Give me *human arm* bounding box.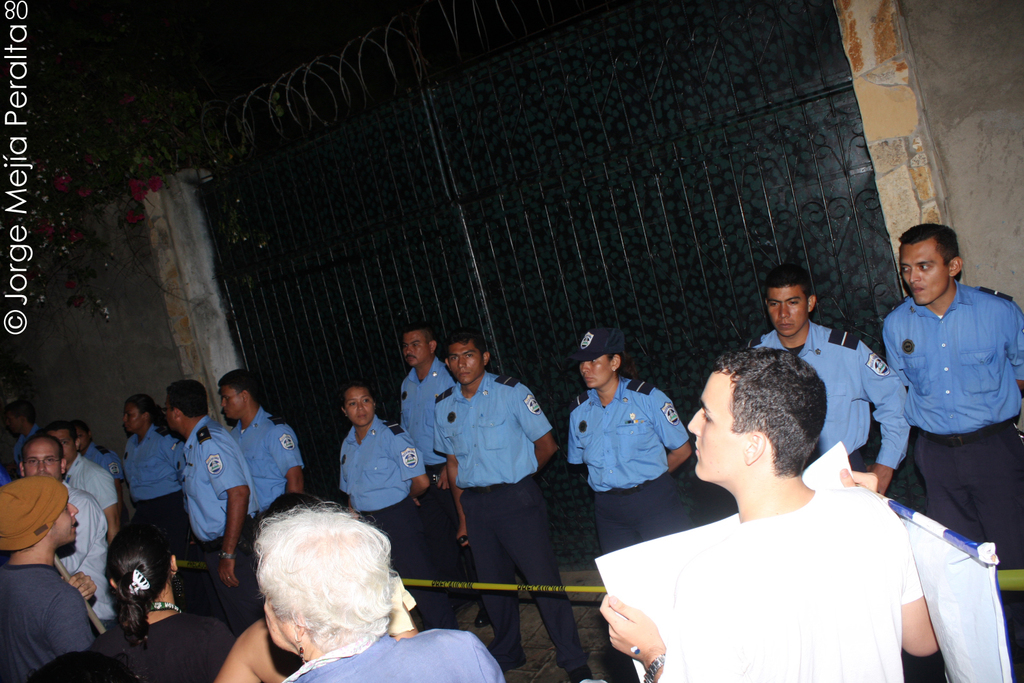
<region>104, 456, 134, 515</region>.
